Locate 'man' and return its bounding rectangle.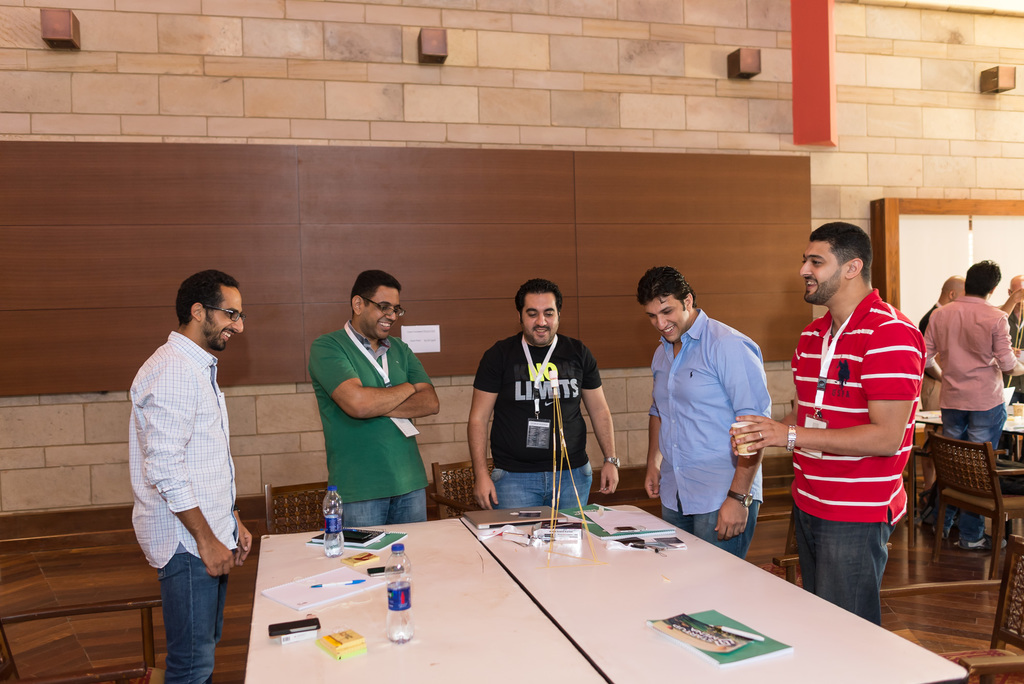
117/255/261/683.
